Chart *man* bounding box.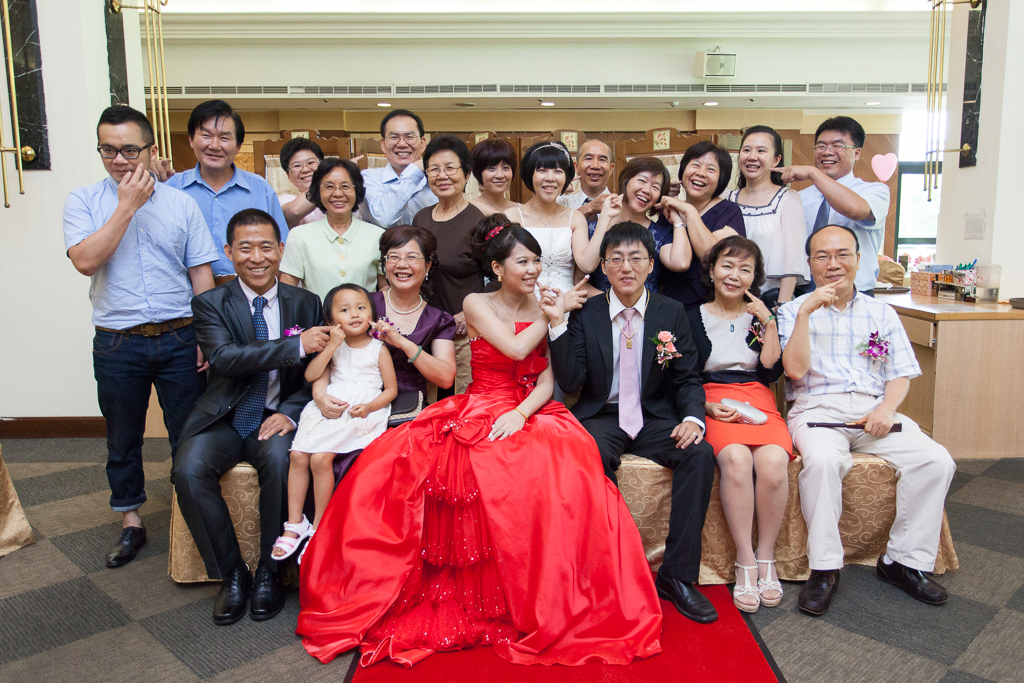
Charted: Rect(561, 137, 619, 212).
